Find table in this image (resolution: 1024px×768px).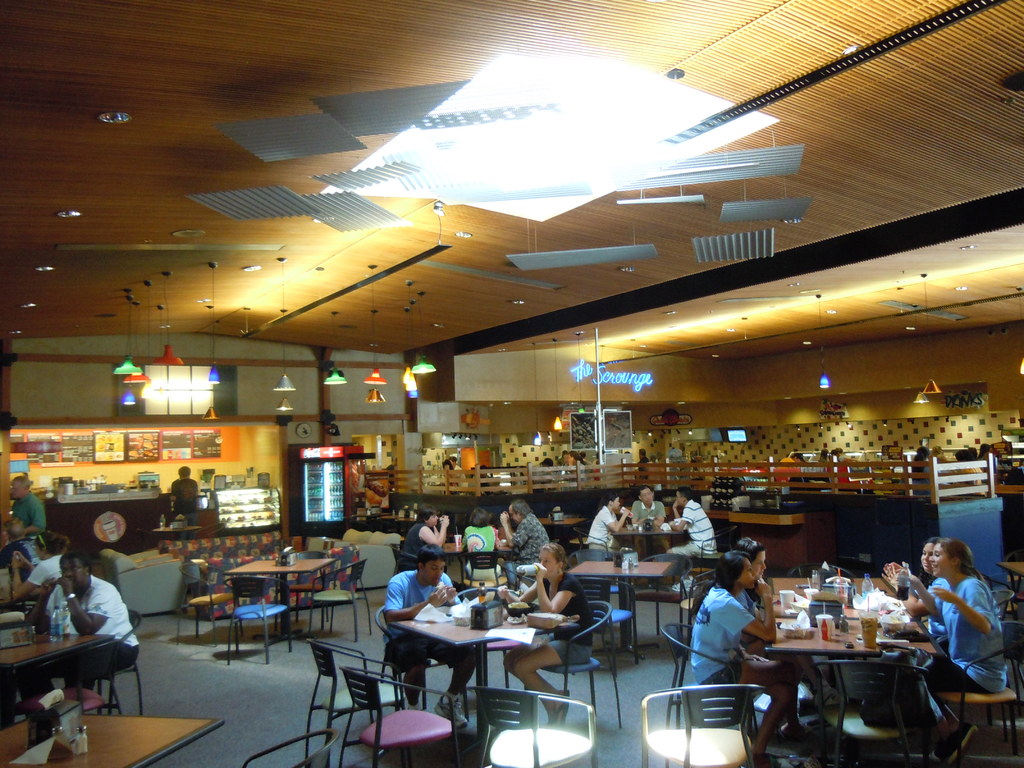
[227,557,333,628].
